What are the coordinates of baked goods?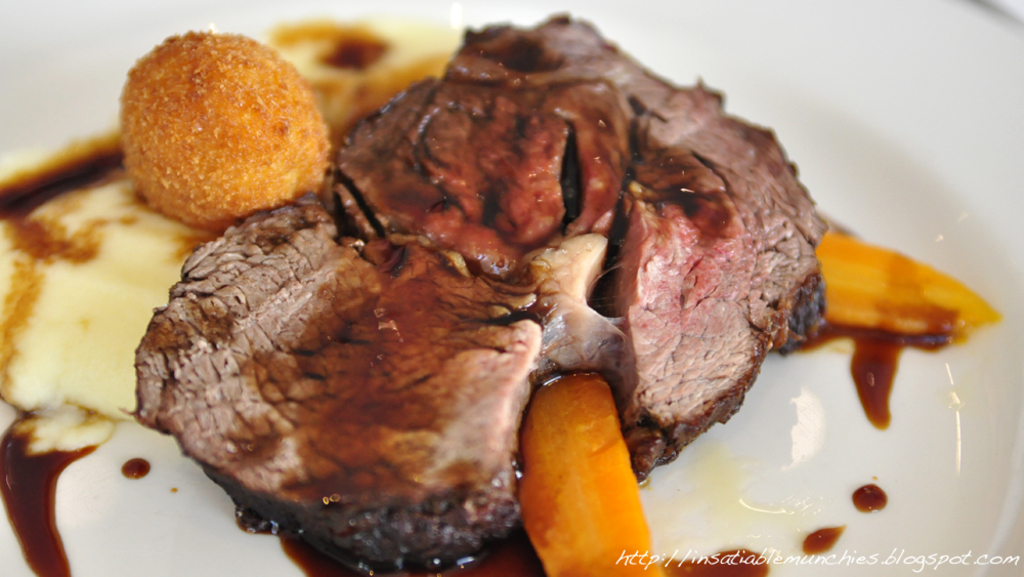
{"x1": 121, "y1": 11, "x2": 336, "y2": 235}.
